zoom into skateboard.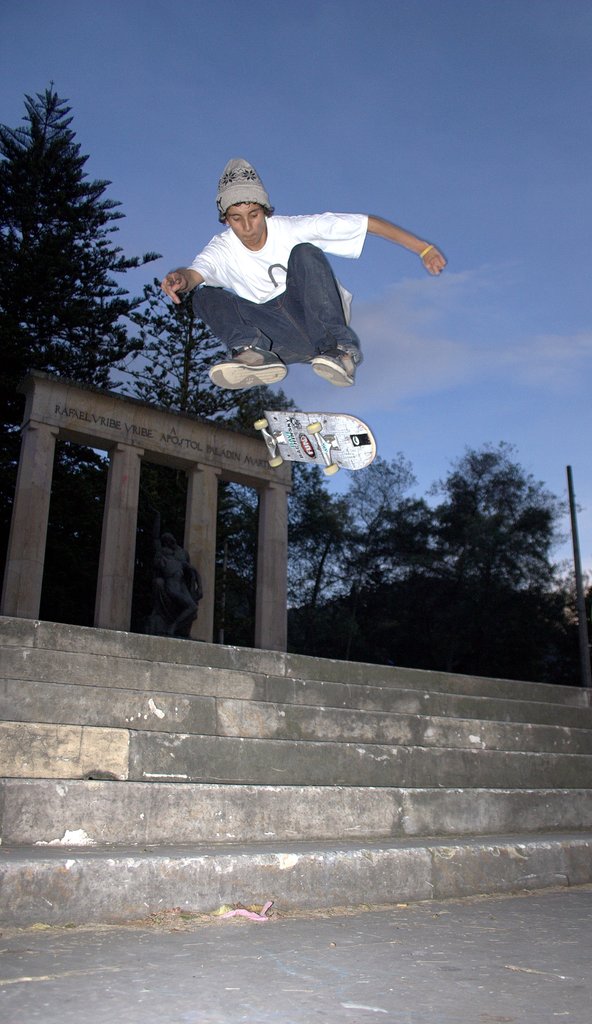
Zoom target: x1=252 y1=408 x2=379 y2=478.
